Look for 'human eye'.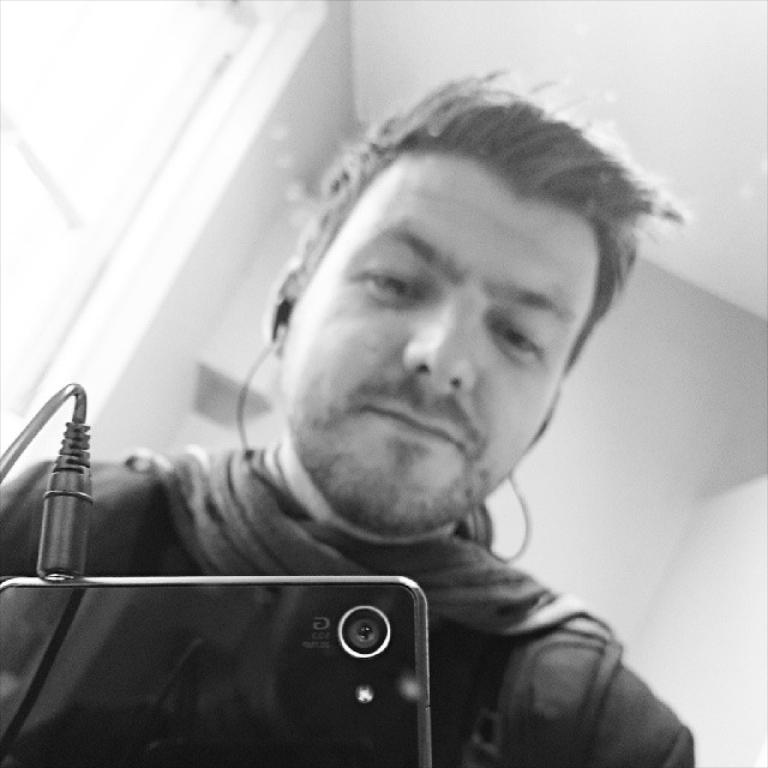
Found: <box>346,251,440,325</box>.
